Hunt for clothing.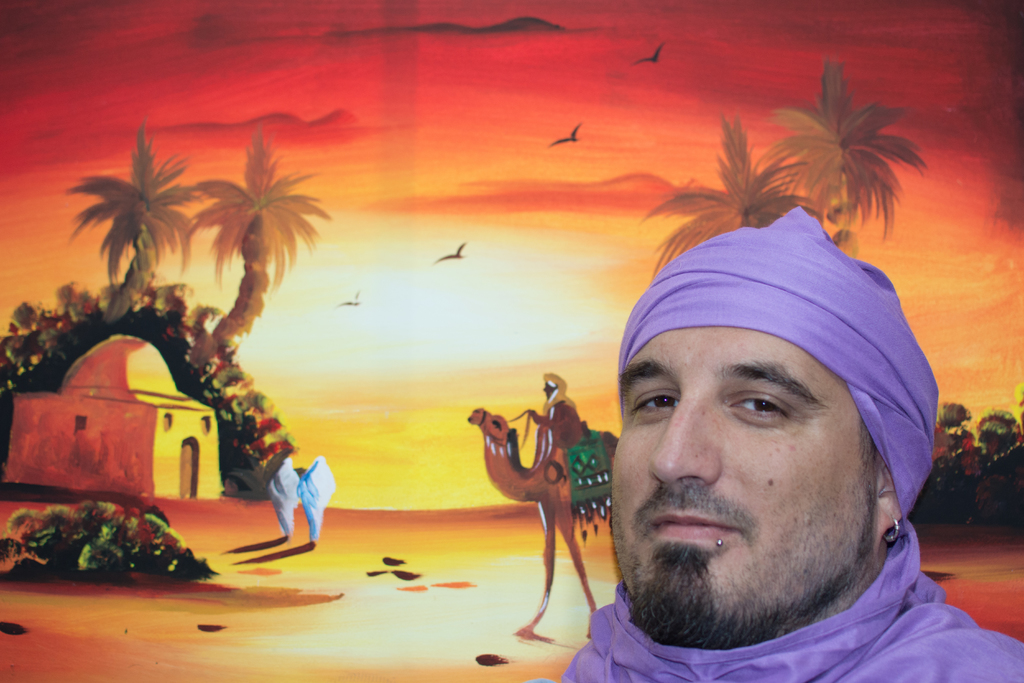
Hunted down at (left=536, top=395, right=585, bottom=451).
